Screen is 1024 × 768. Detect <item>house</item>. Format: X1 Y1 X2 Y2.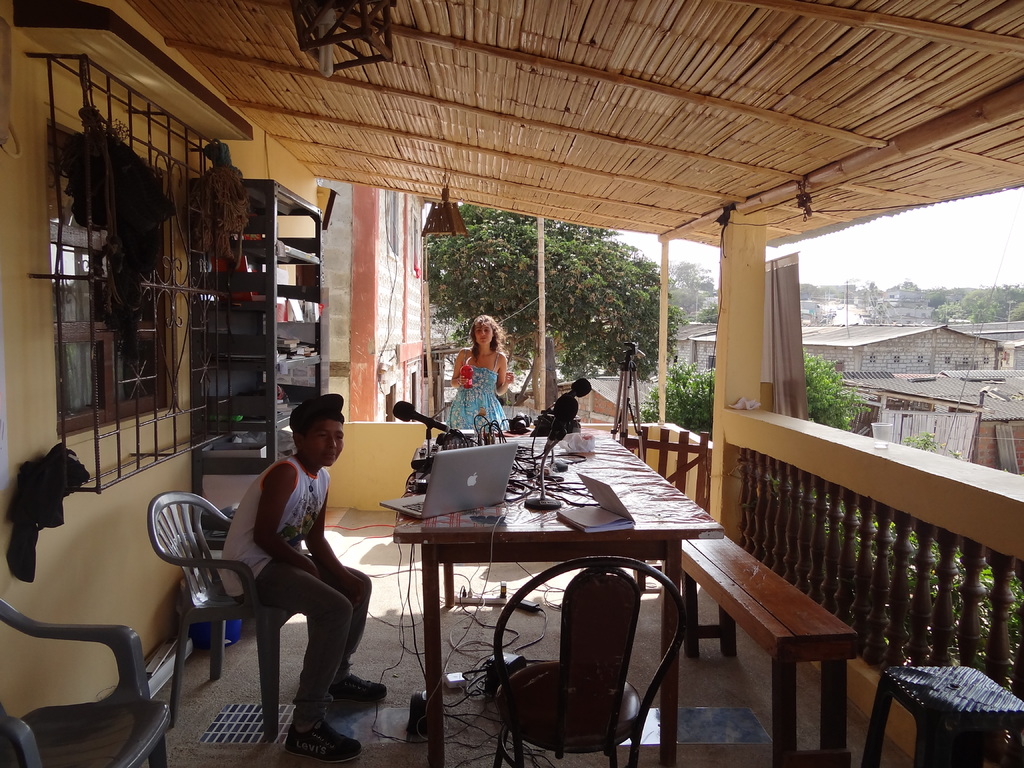
838 372 1023 446.
